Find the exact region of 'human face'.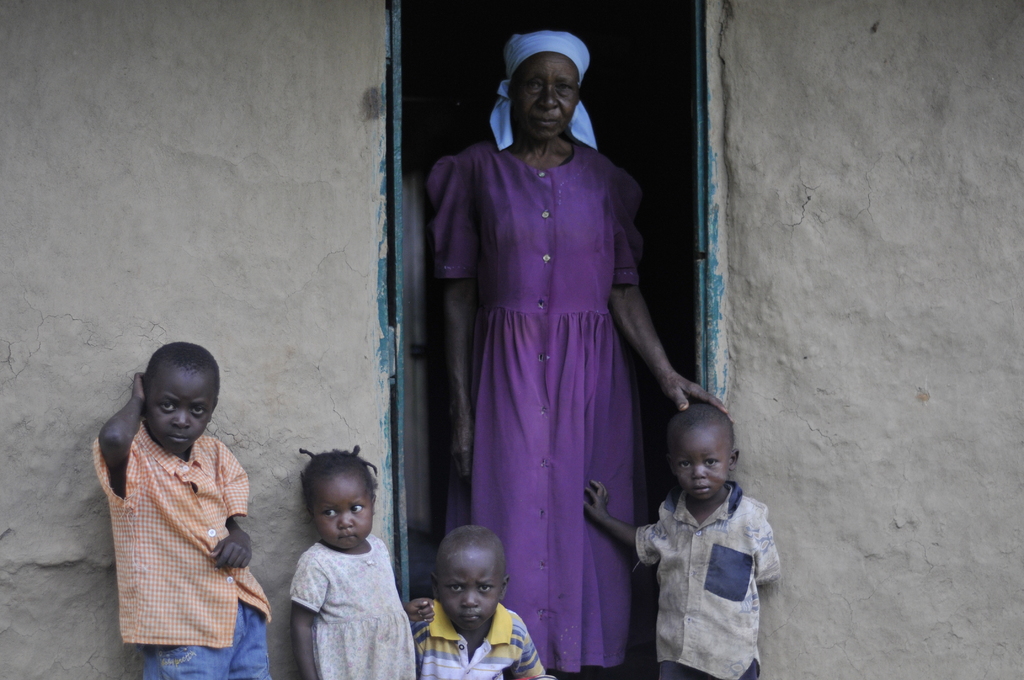
Exact region: [left=675, top=430, right=732, bottom=504].
